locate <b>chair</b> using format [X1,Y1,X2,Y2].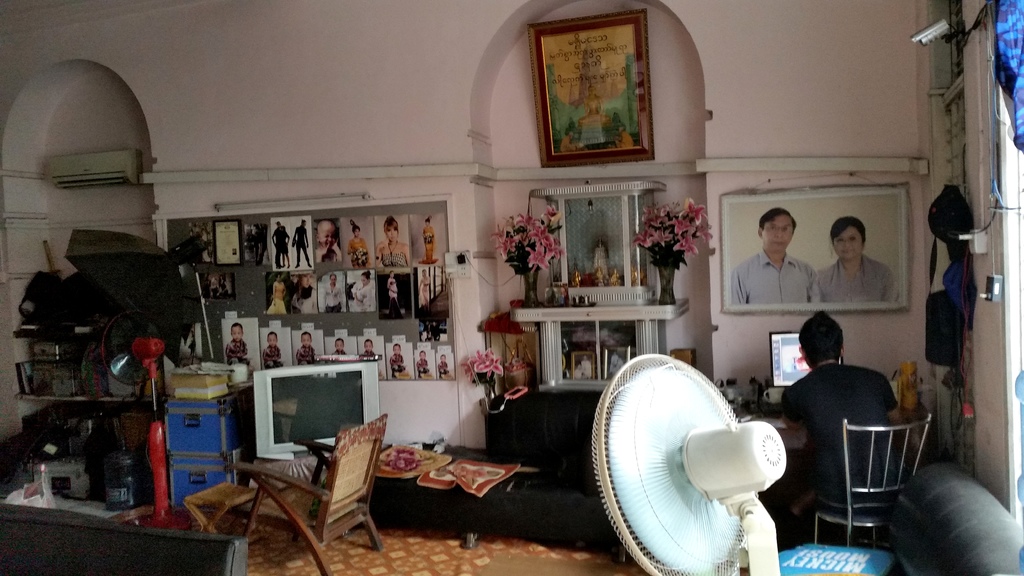
[796,397,932,557].
